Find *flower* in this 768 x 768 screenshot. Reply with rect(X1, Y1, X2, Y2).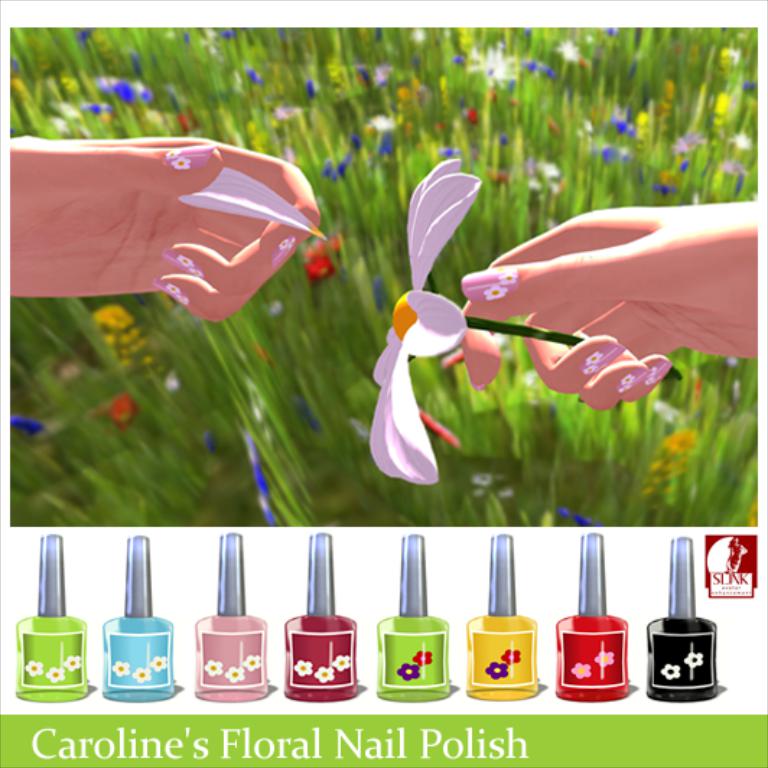
rect(276, 235, 294, 247).
